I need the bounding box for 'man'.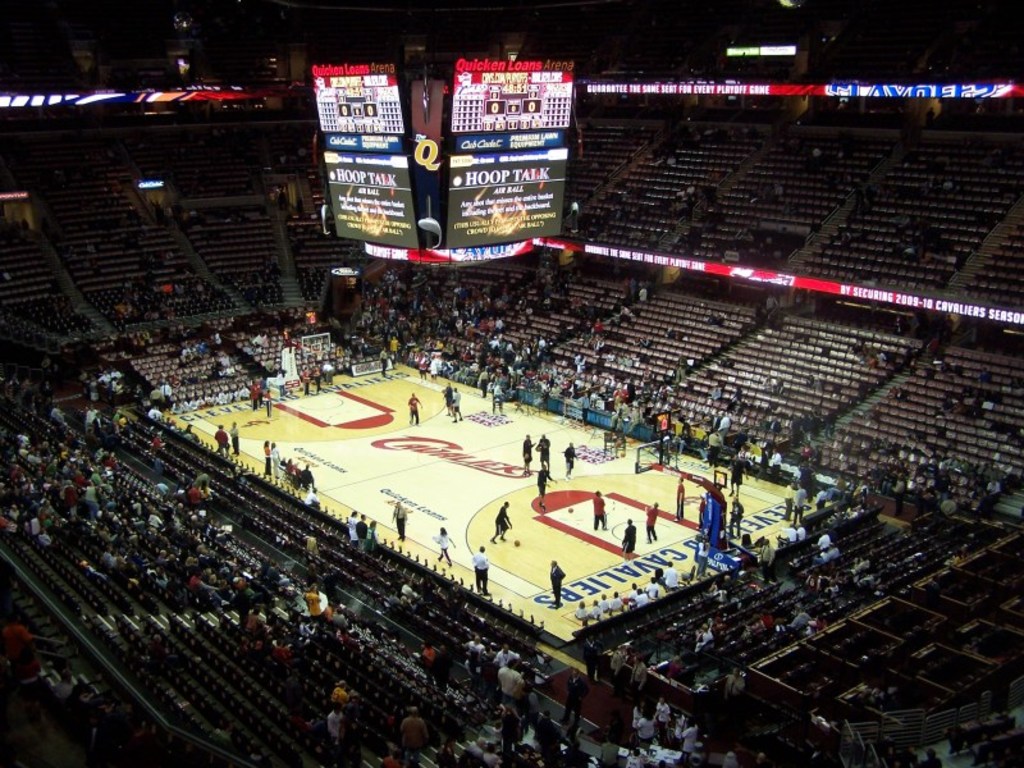
Here it is: l=626, t=653, r=648, b=701.
